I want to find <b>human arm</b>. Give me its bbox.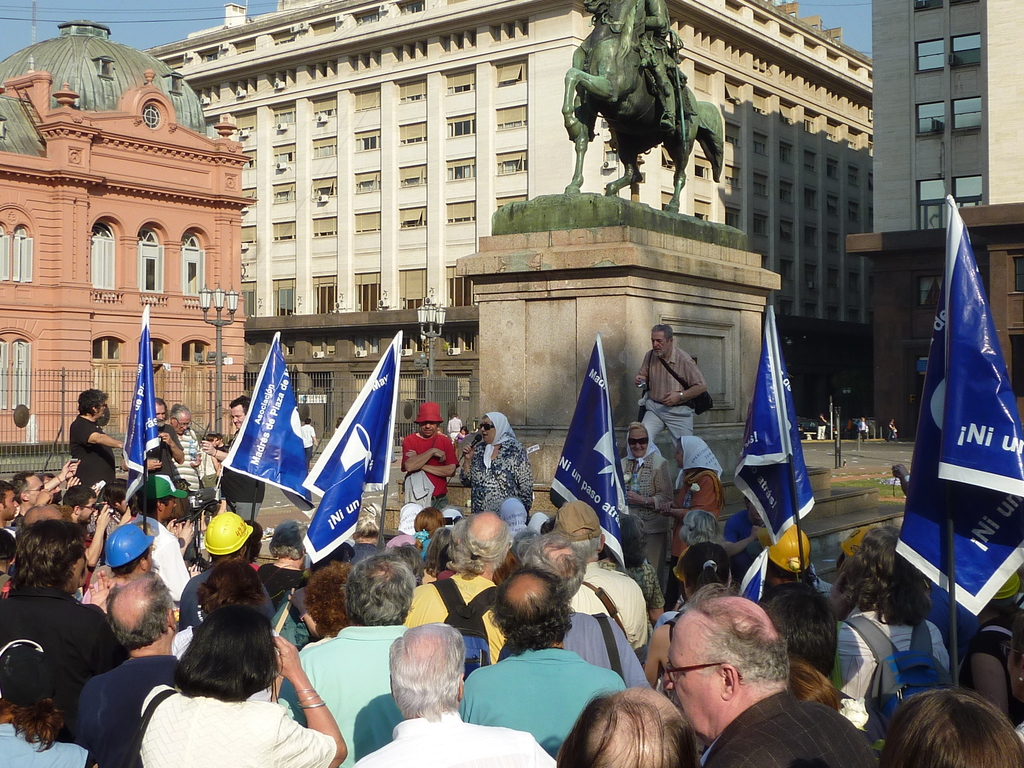
locate(242, 641, 323, 751).
